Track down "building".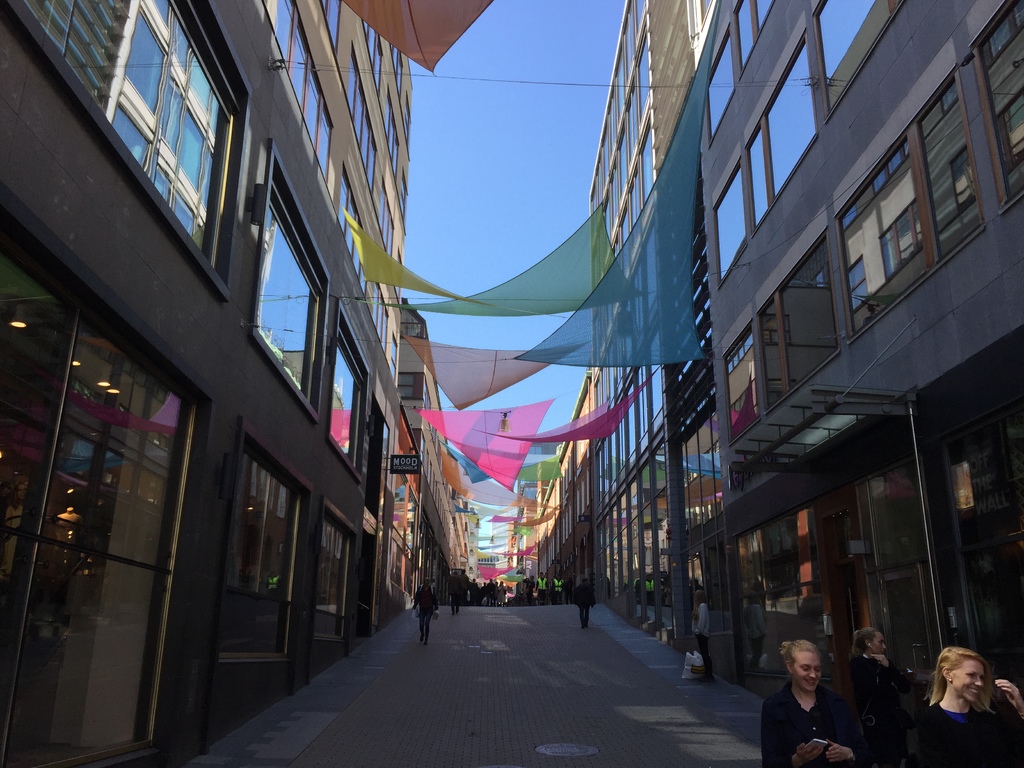
Tracked to (508,0,1023,701).
